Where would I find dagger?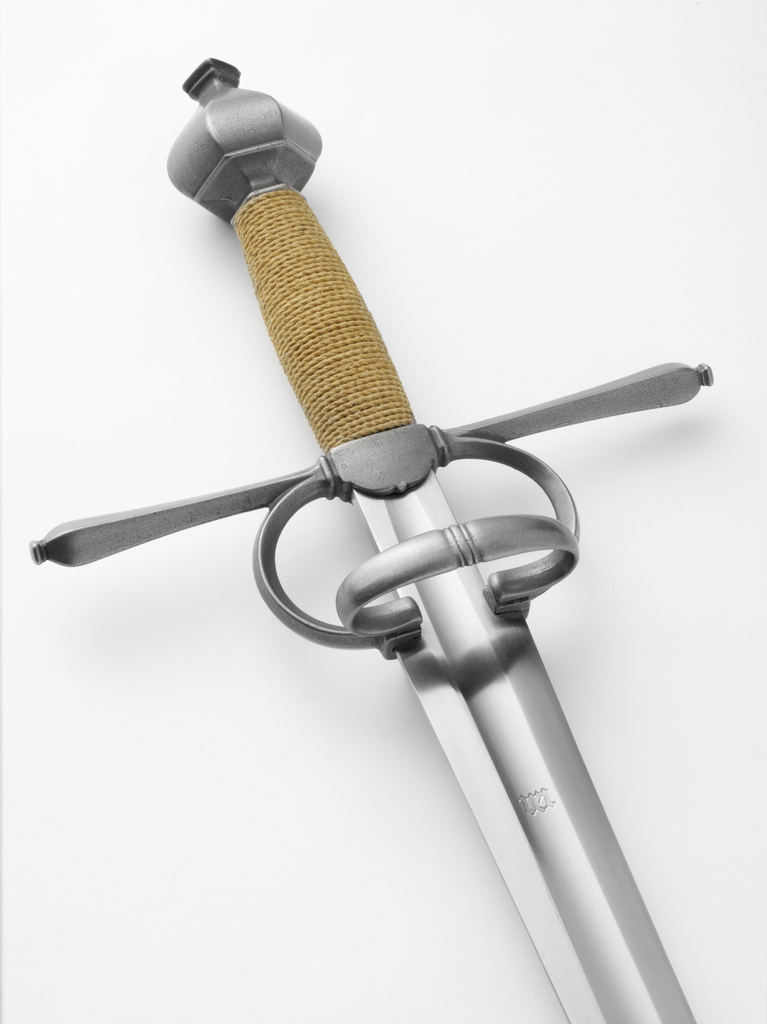
At {"left": 28, "top": 54, "right": 715, "bottom": 1023}.
